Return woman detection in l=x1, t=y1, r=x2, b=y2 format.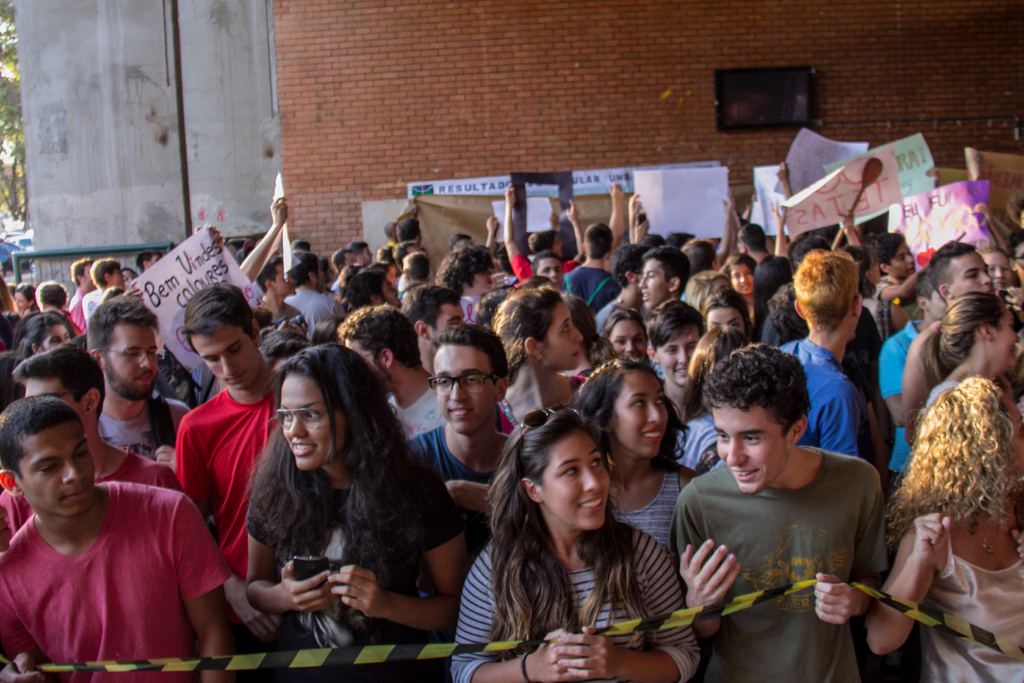
l=465, t=434, r=705, b=682.
